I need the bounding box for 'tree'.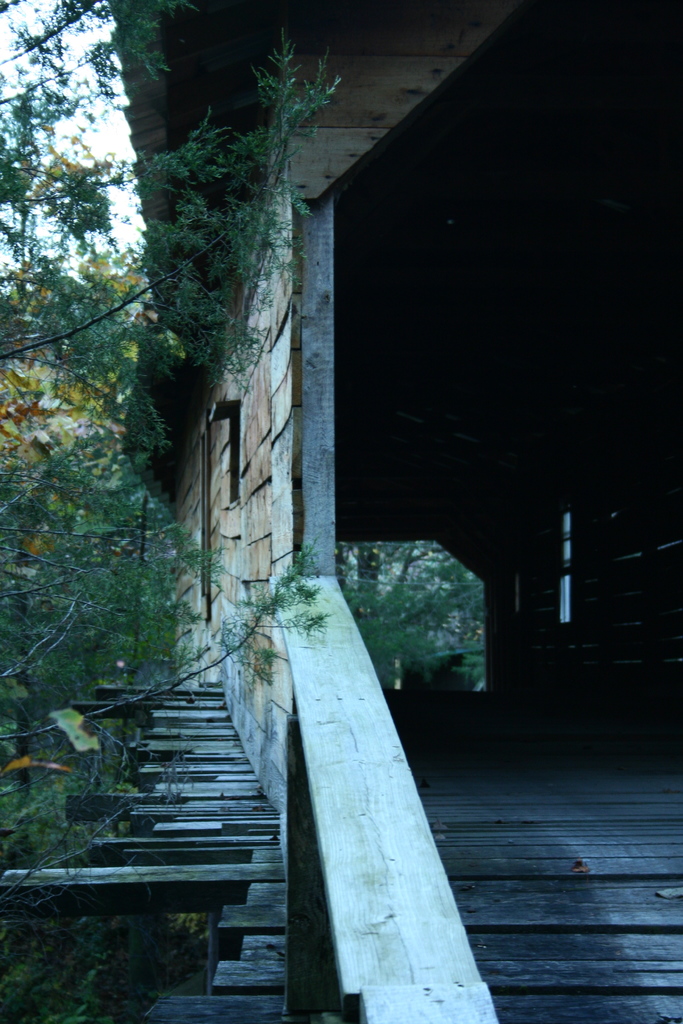
Here it is: <box>0,0,342,382</box>.
